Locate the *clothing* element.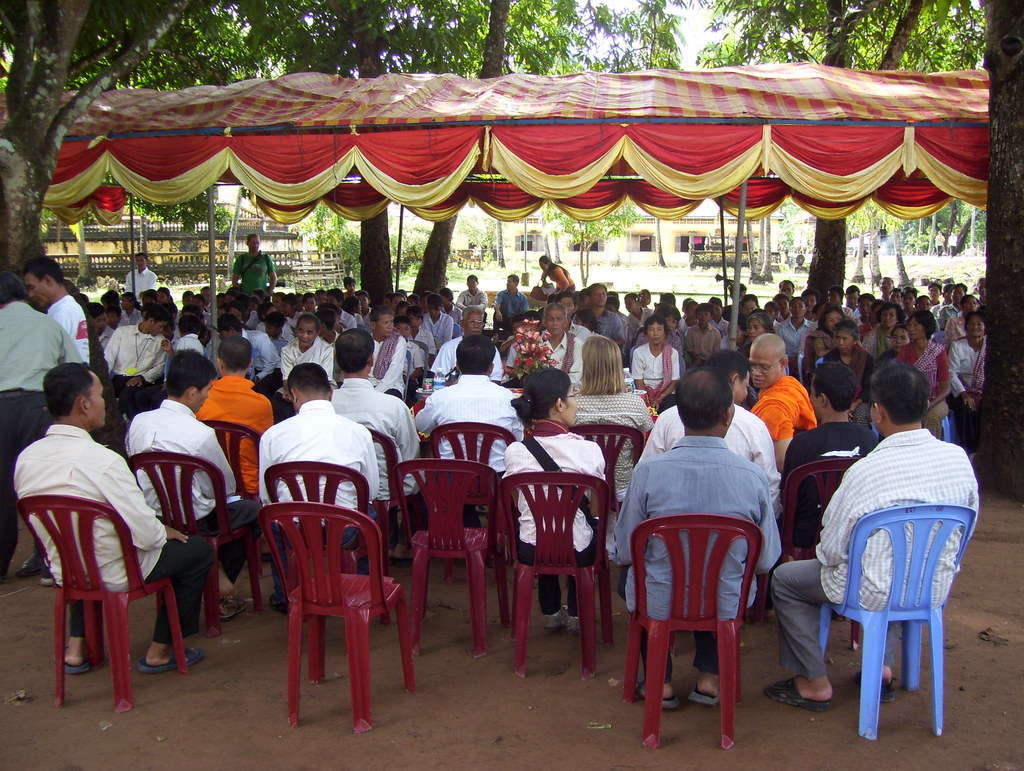
Element bbox: left=812, top=394, right=974, bottom=745.
